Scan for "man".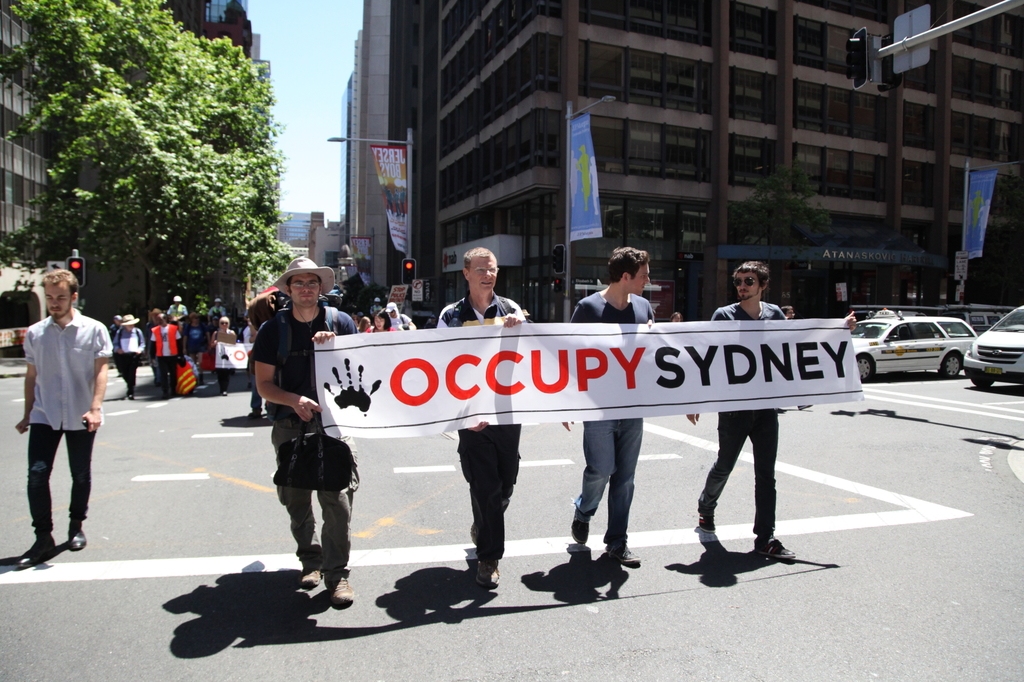
Scan result: detection(166, 294, 187, 333).
